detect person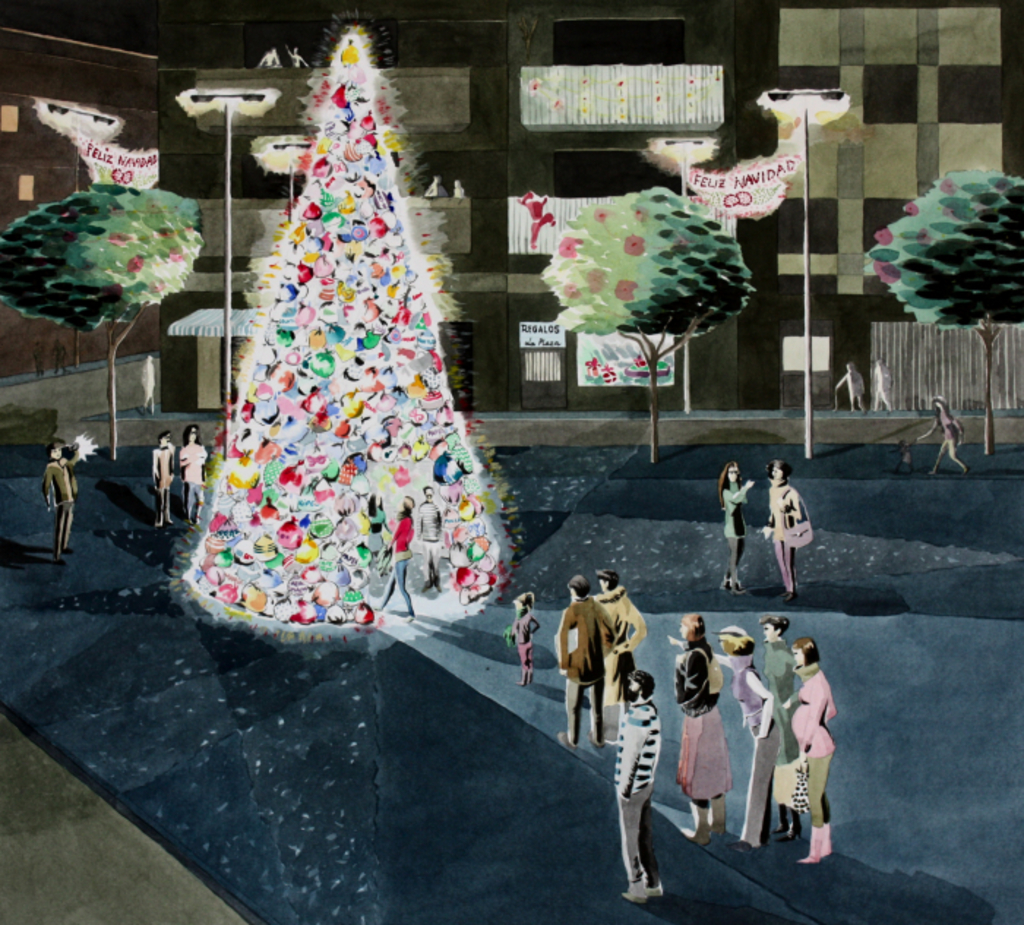
box=[781, 629, 837, 864]
